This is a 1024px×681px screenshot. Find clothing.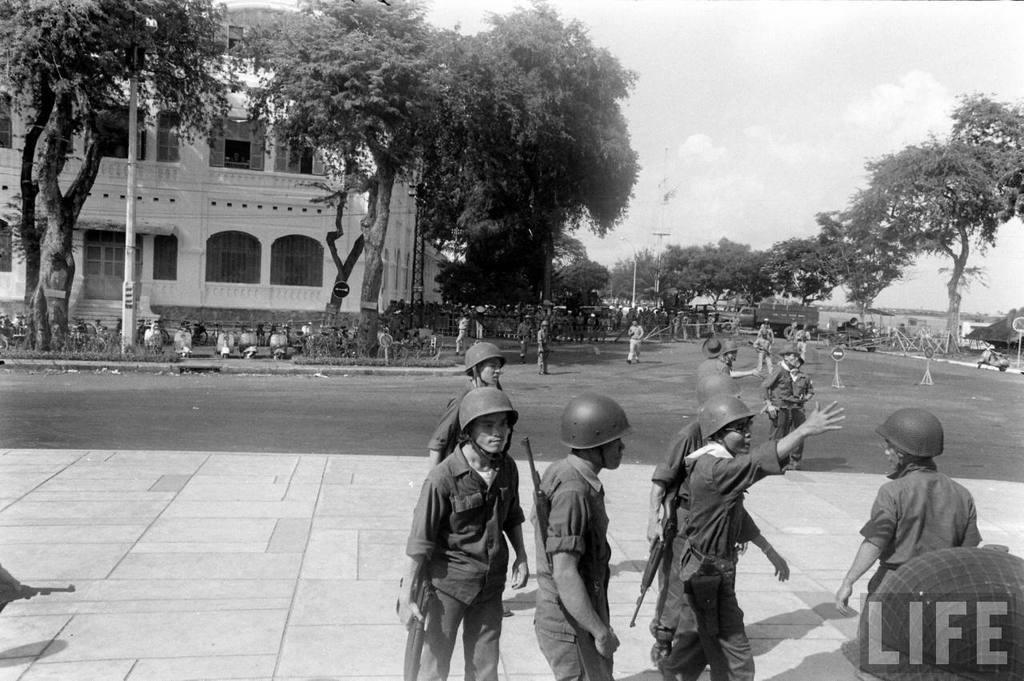
Bounding box: [851, 462, 981, 597].
